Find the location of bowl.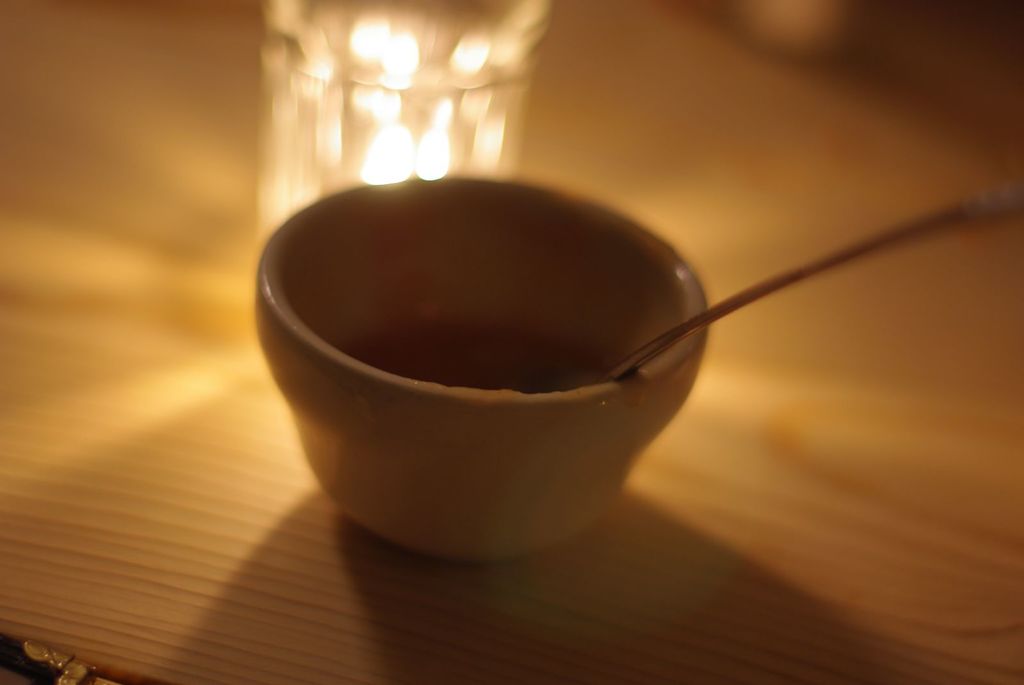
Location: [x1=242, y1=161, x2=773, y2=558].
